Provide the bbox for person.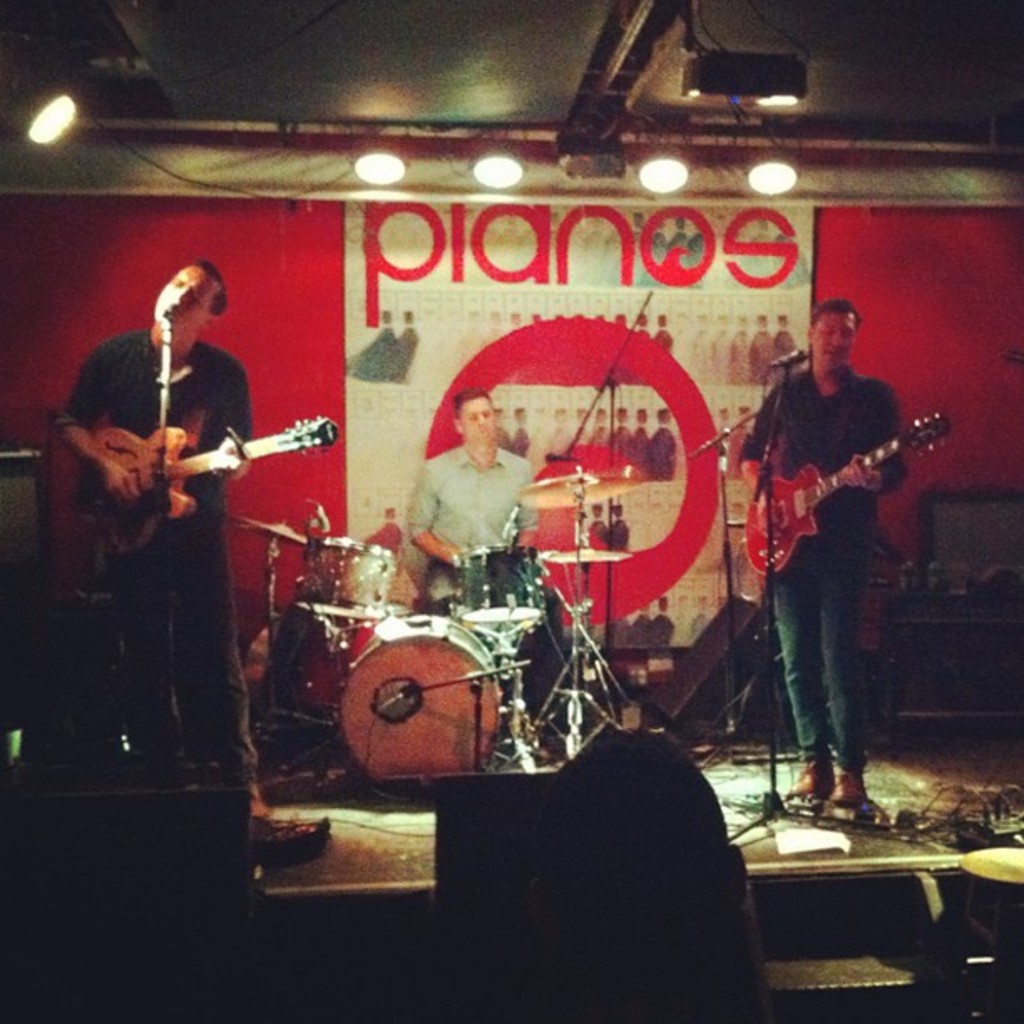
(x1=400, y1=376, x2=556, y2=750).
